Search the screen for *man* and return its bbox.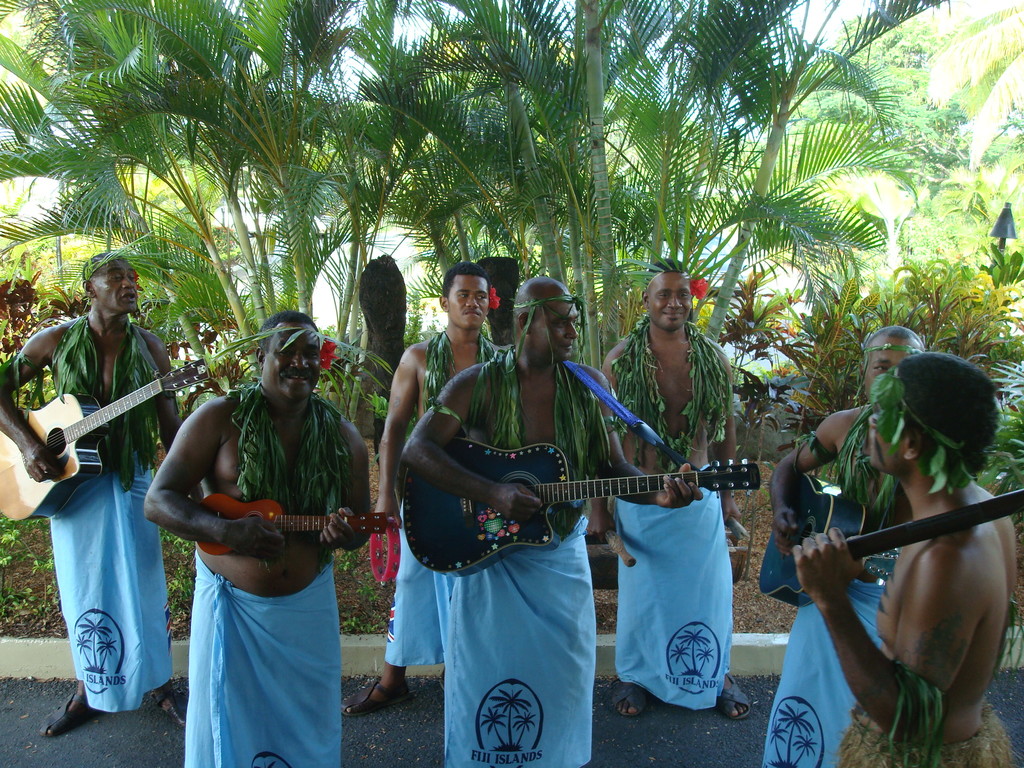
Found: select_region(776, 336, 1021, 767).
